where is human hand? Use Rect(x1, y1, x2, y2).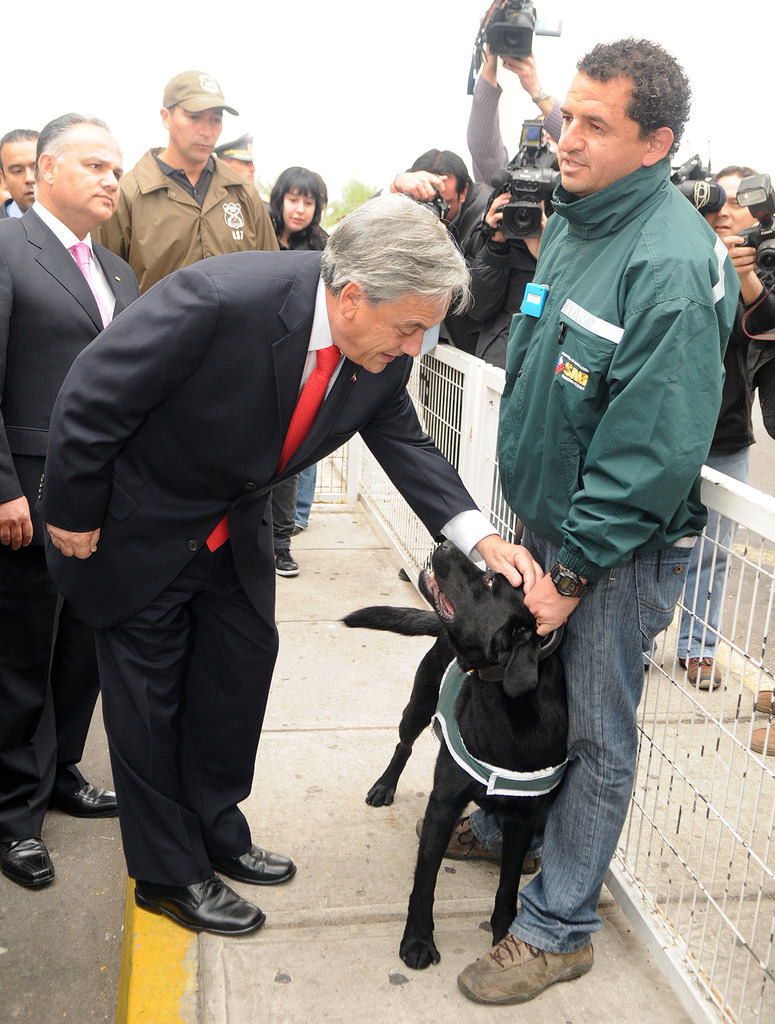
Rect(0, 497, 34, 550).
